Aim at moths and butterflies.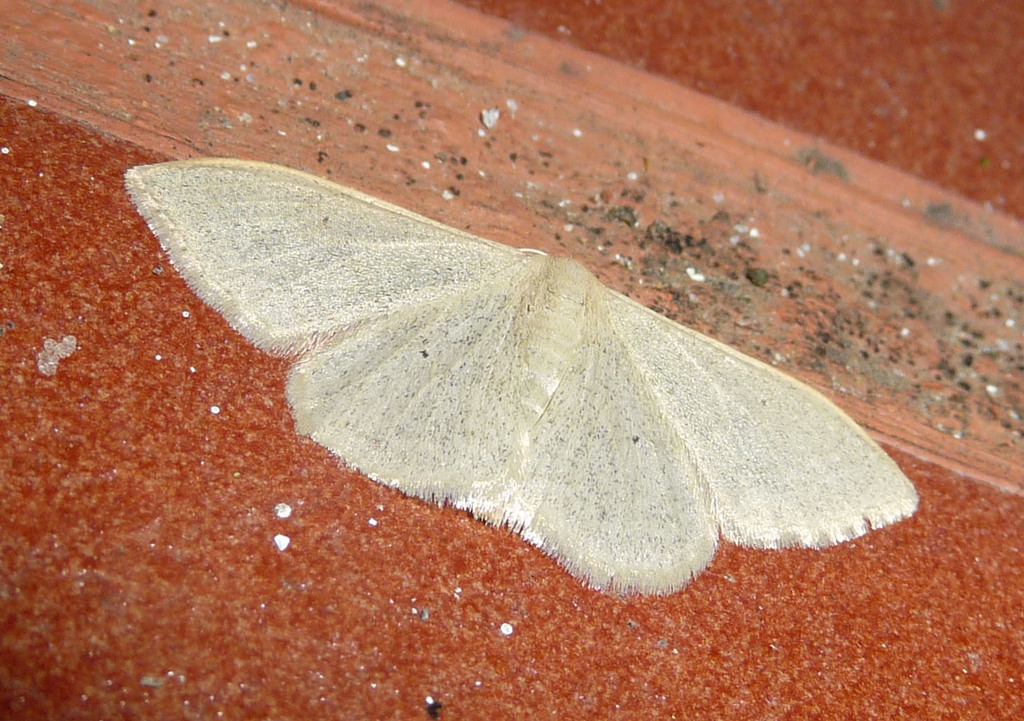
Aimed at {"left": 119, "top": 156, "right": 918, "bottom": 598}.
